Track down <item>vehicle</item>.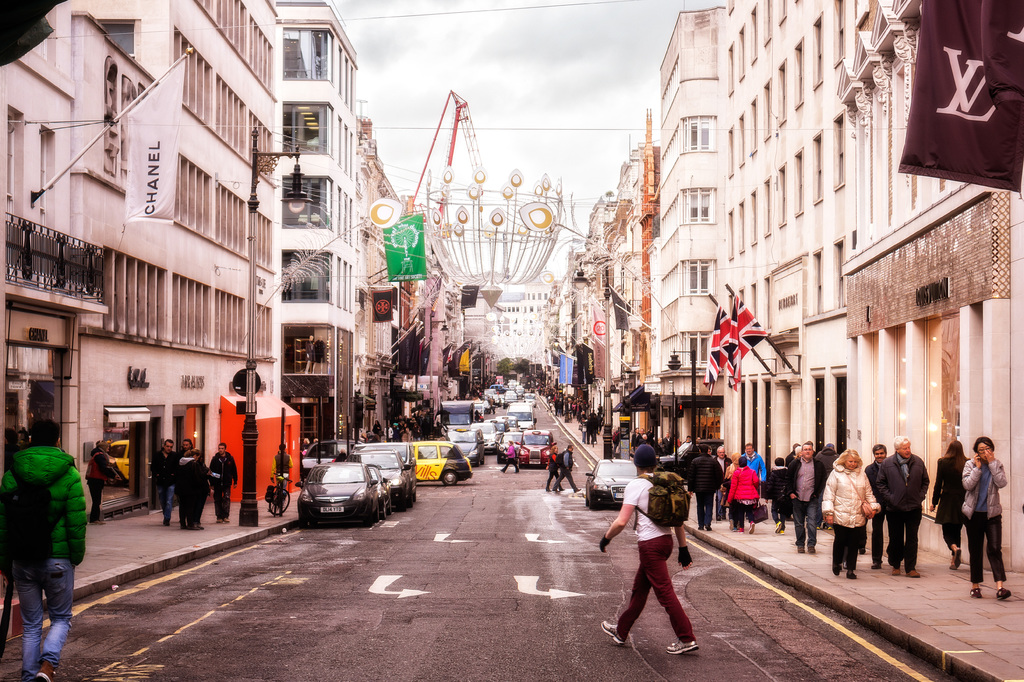
Tracked to l=437, t=397, r=477, b=439.
